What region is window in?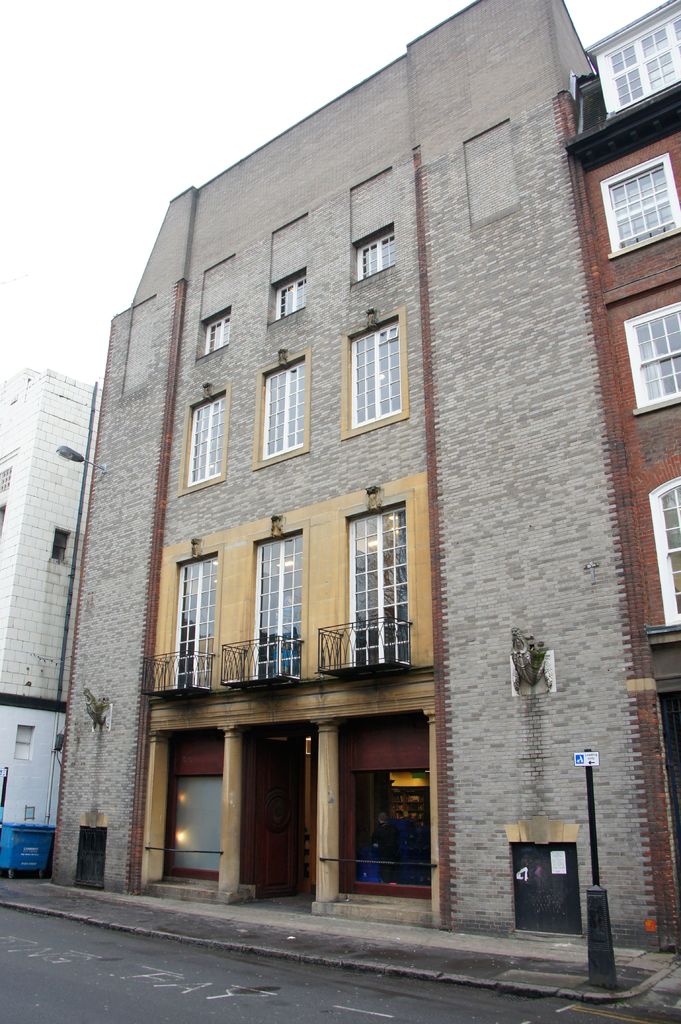
198, 308, 228, 350.
